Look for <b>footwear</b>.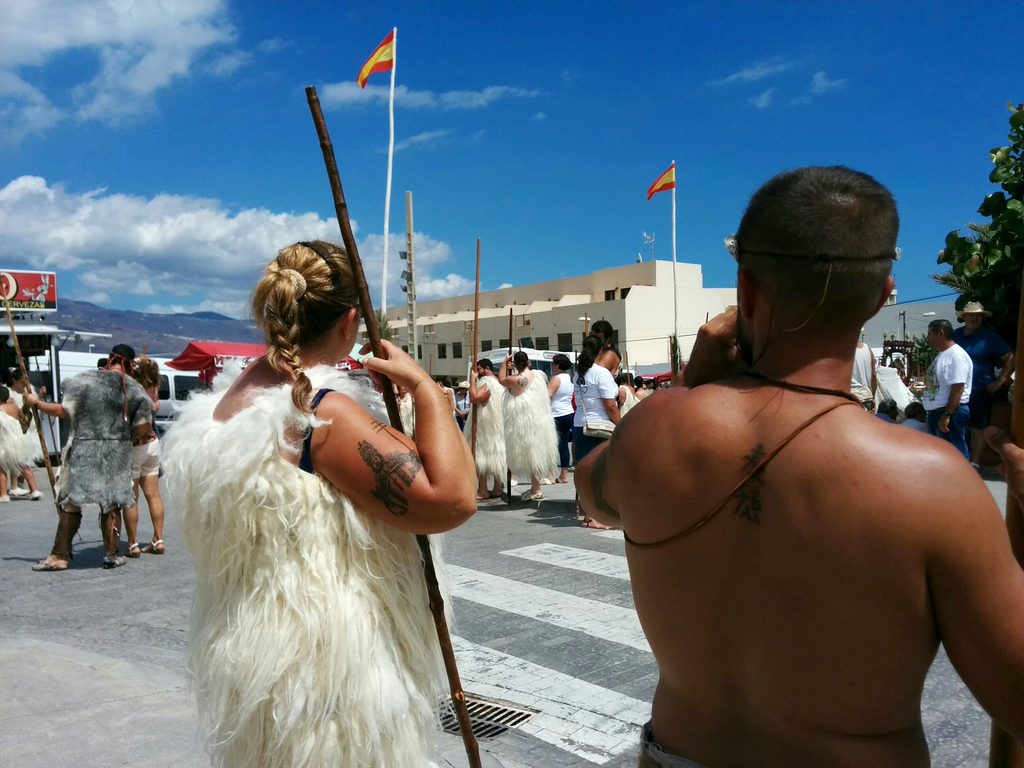
Found: [148,536,164,554].
